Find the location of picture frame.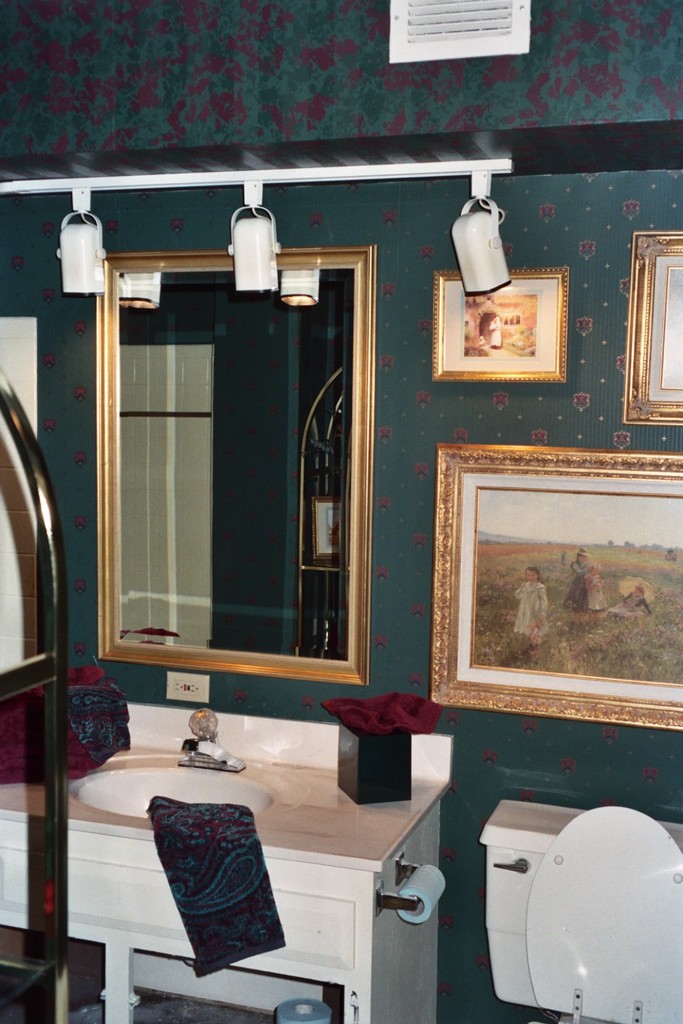
Location: [622, 231, 682, 425].
